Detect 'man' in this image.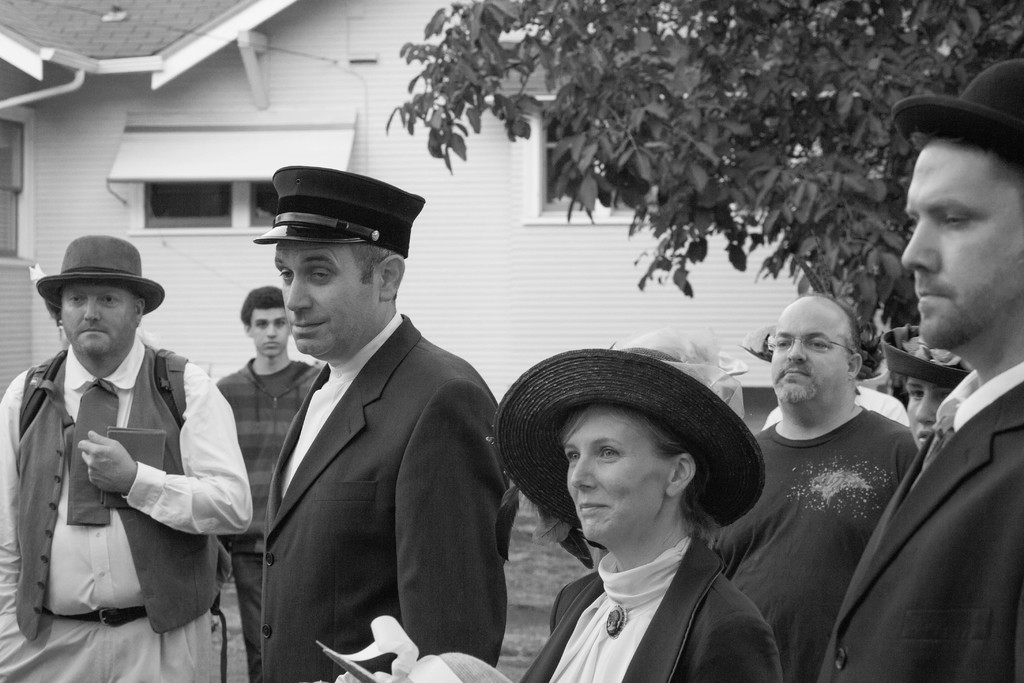
Detection: <region>199, 154, 508, 682</region>.
